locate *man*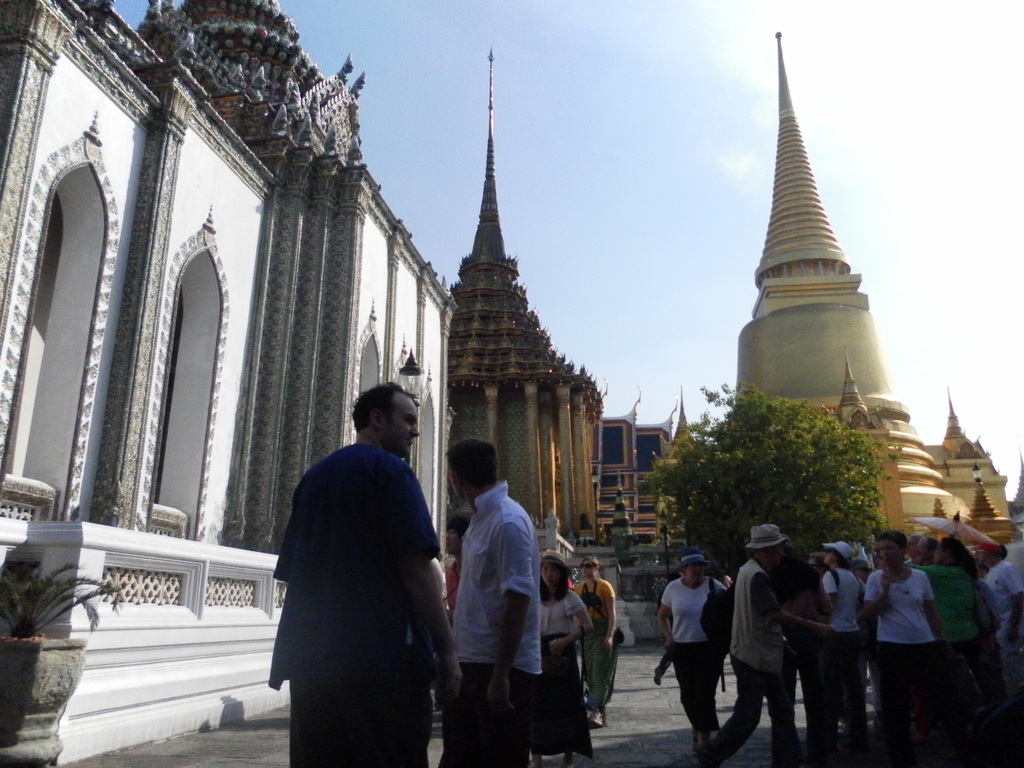
select_region(692, 516, 842, 767)
